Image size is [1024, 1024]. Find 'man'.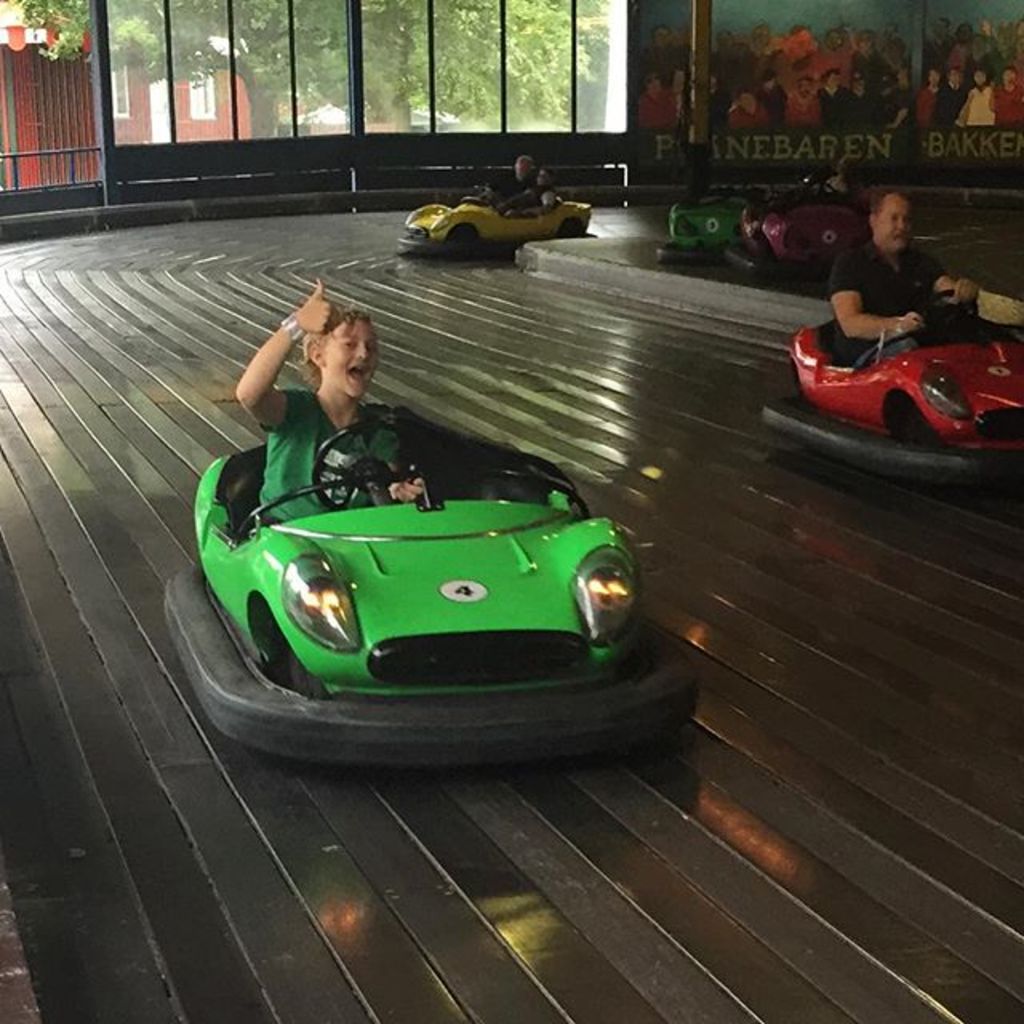
[232,277,438,534].
